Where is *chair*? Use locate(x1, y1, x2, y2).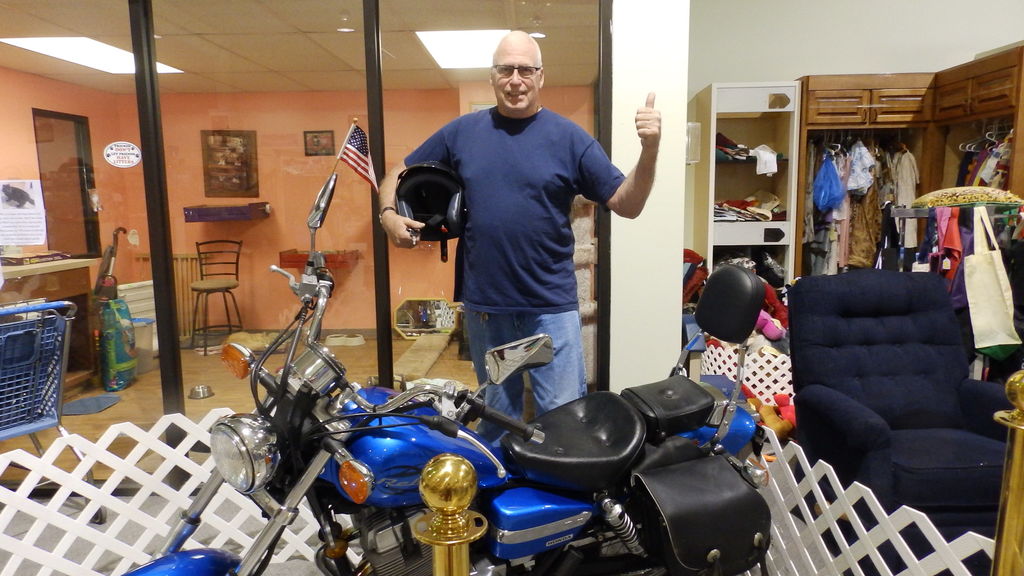
locate(186, 239, 243, 356).
